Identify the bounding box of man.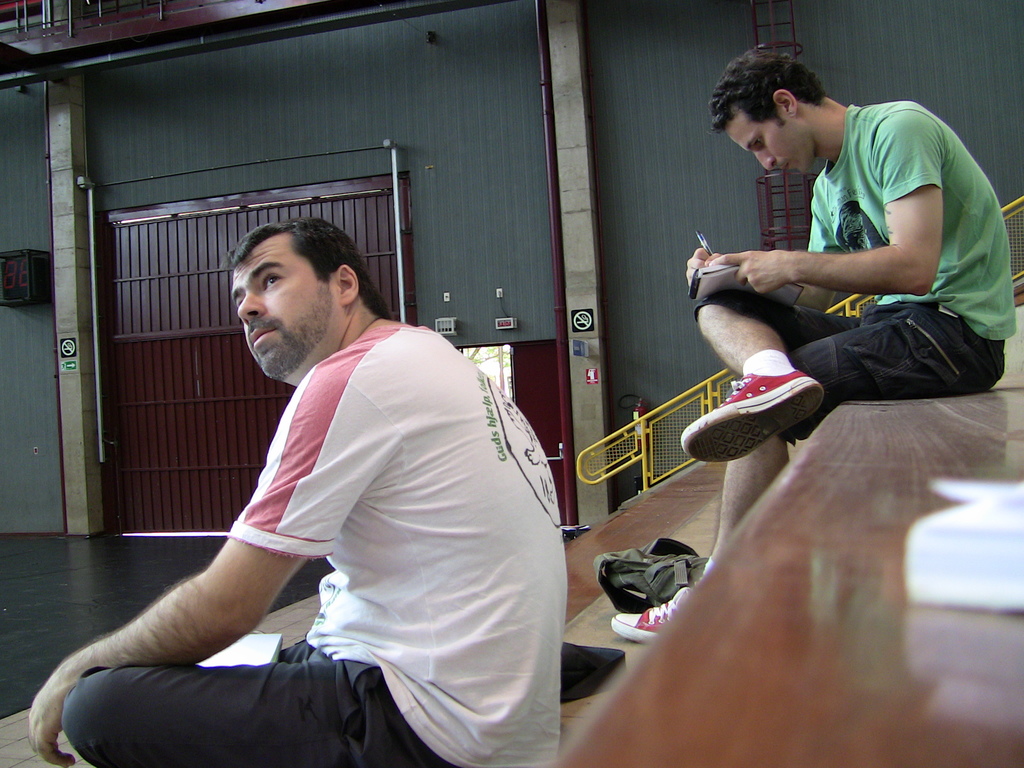
rect(79, 195, 520, 767).
